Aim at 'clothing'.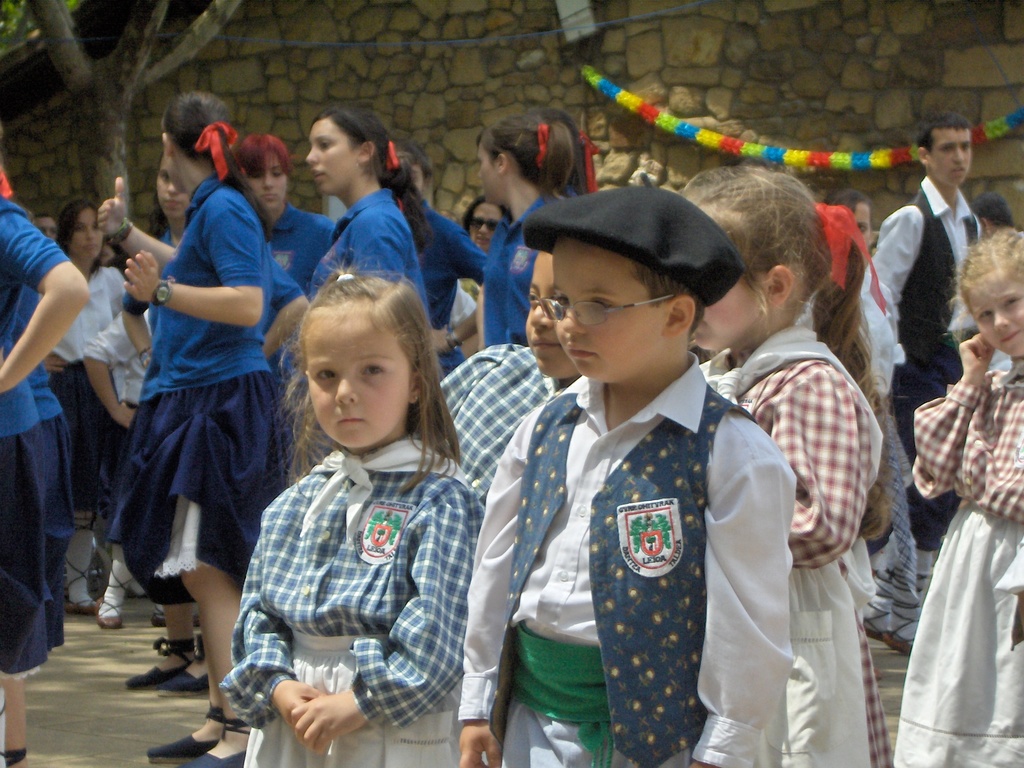
Aimed at box=[301, 186, 437, 338].
